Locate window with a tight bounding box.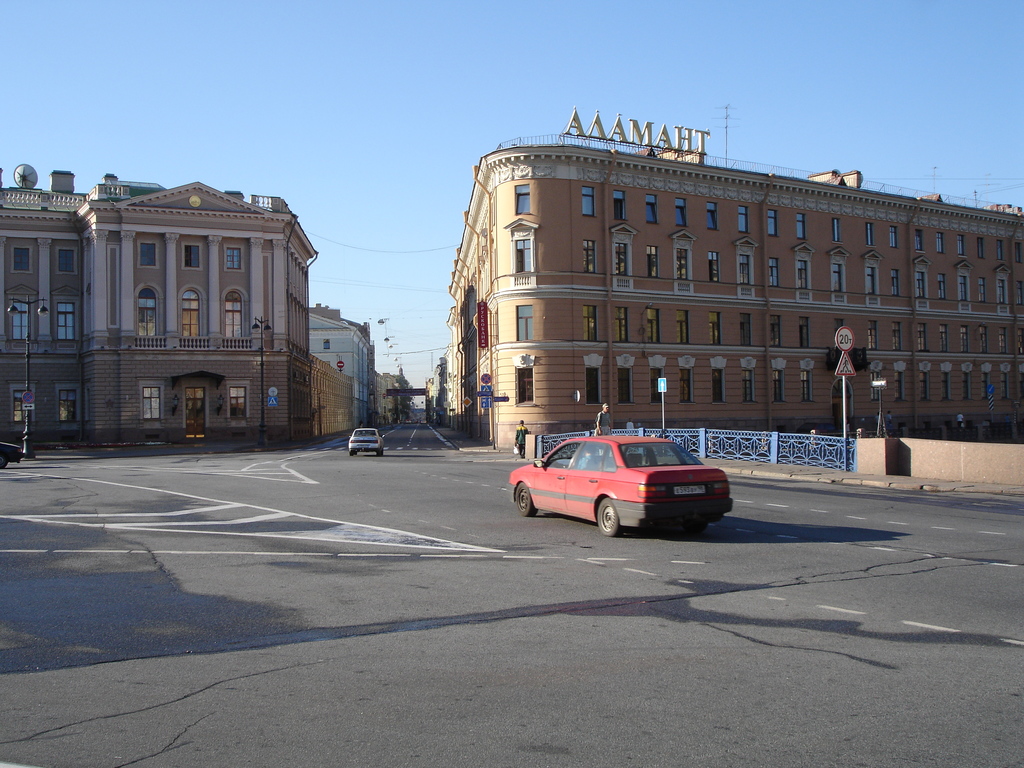
860:262:877:304.
